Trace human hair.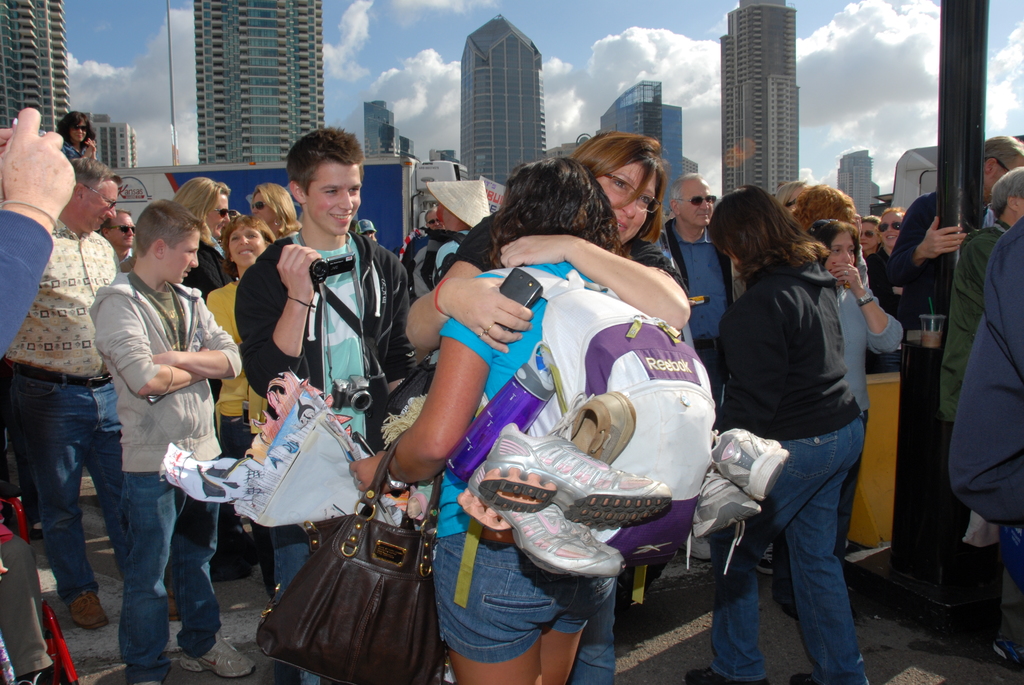
Traced to 172,176,230,246.
